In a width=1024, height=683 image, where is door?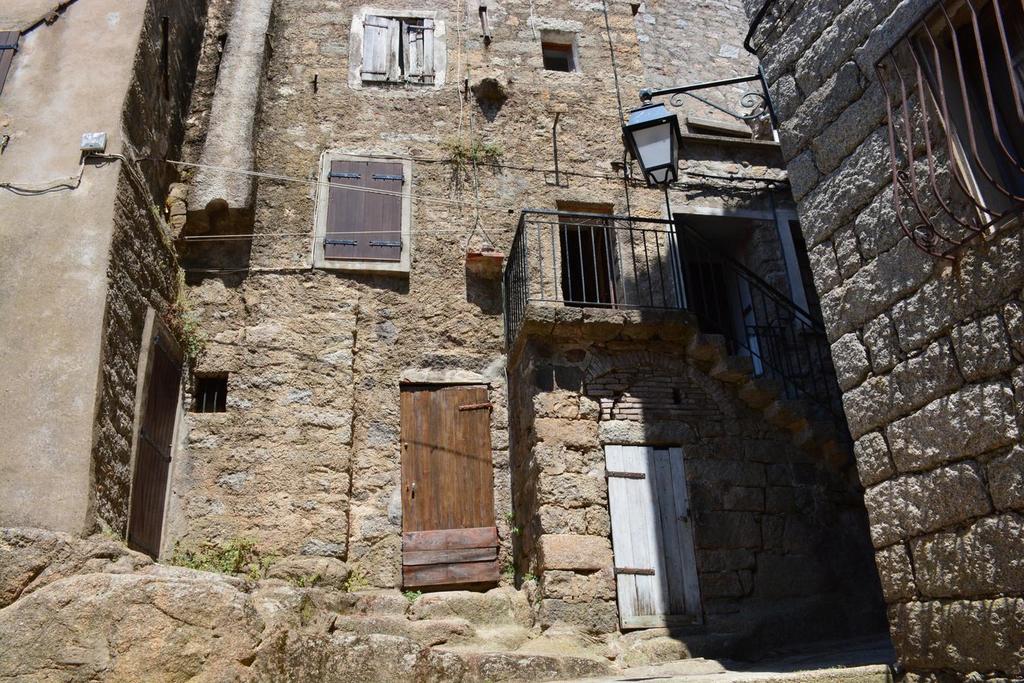
<region>117, 311, 191, 564</region>.
